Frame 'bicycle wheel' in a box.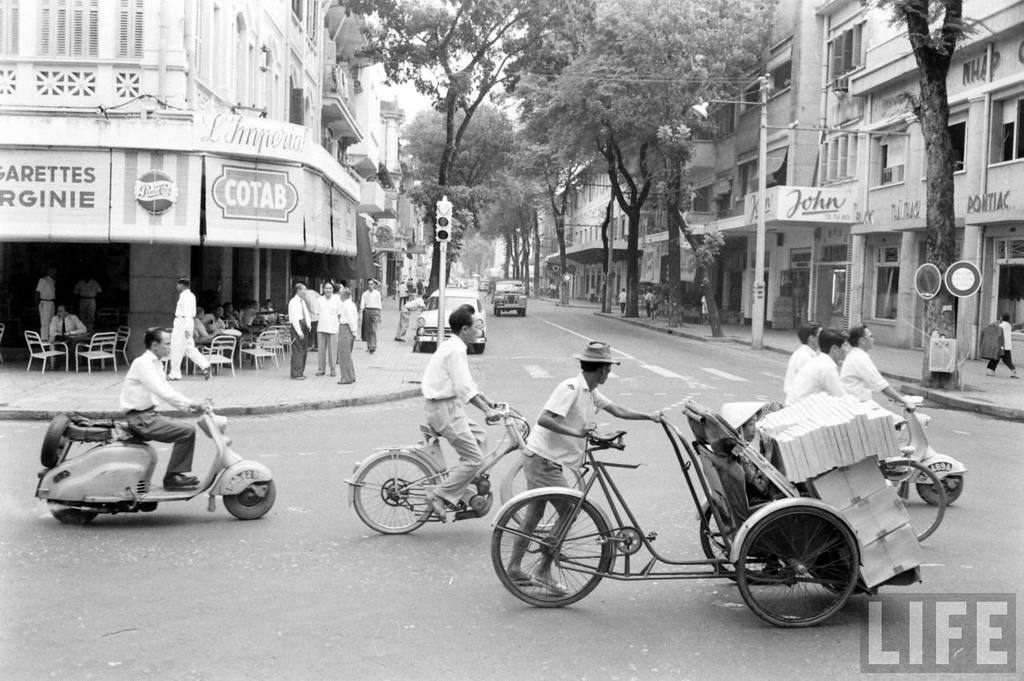
locate(741, 502, 854, 634).
